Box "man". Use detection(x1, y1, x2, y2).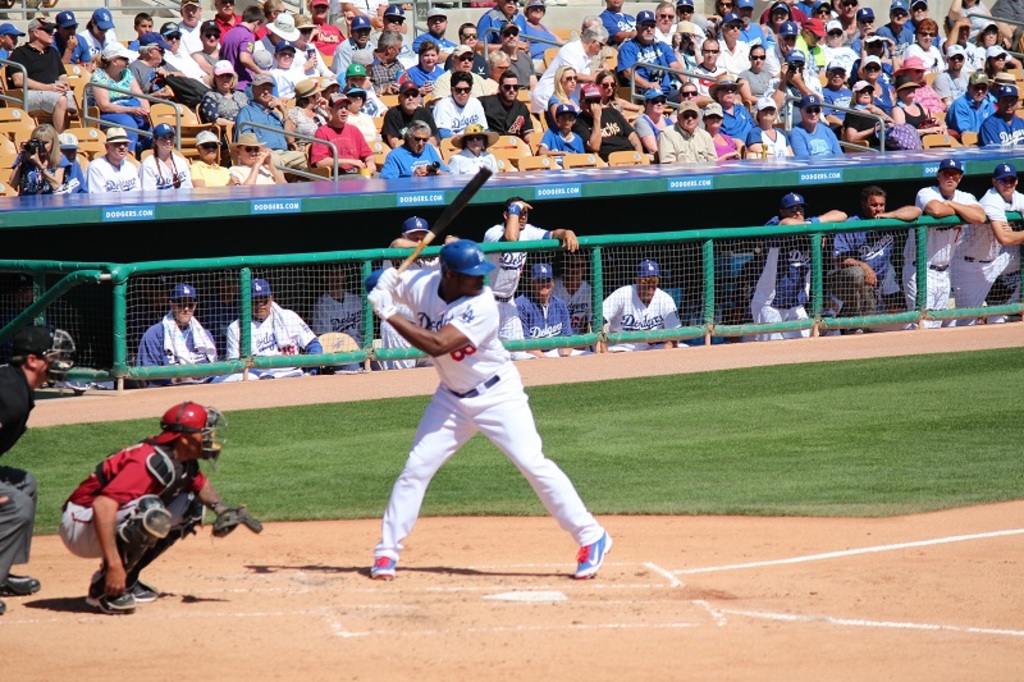
detection(0, 315, 74, 613).
